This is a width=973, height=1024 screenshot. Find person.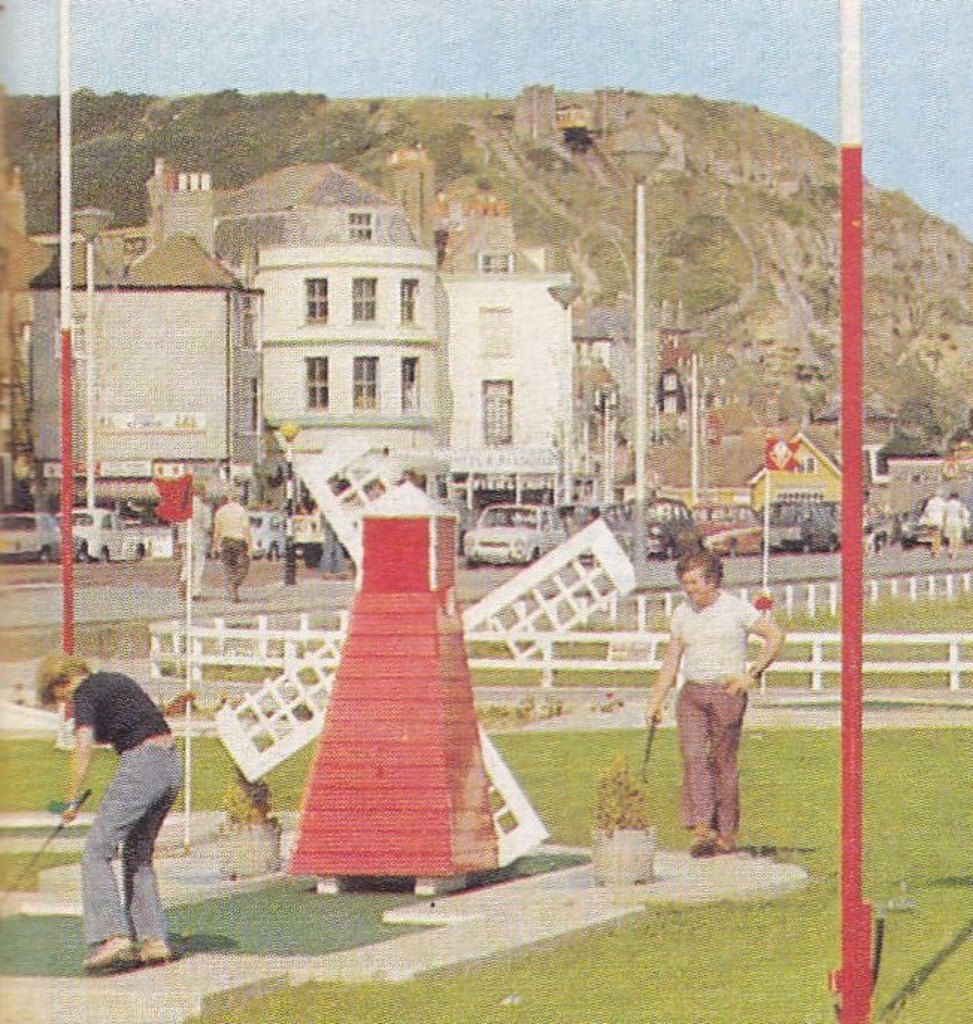
Bounding box: 940/487/970/557.
